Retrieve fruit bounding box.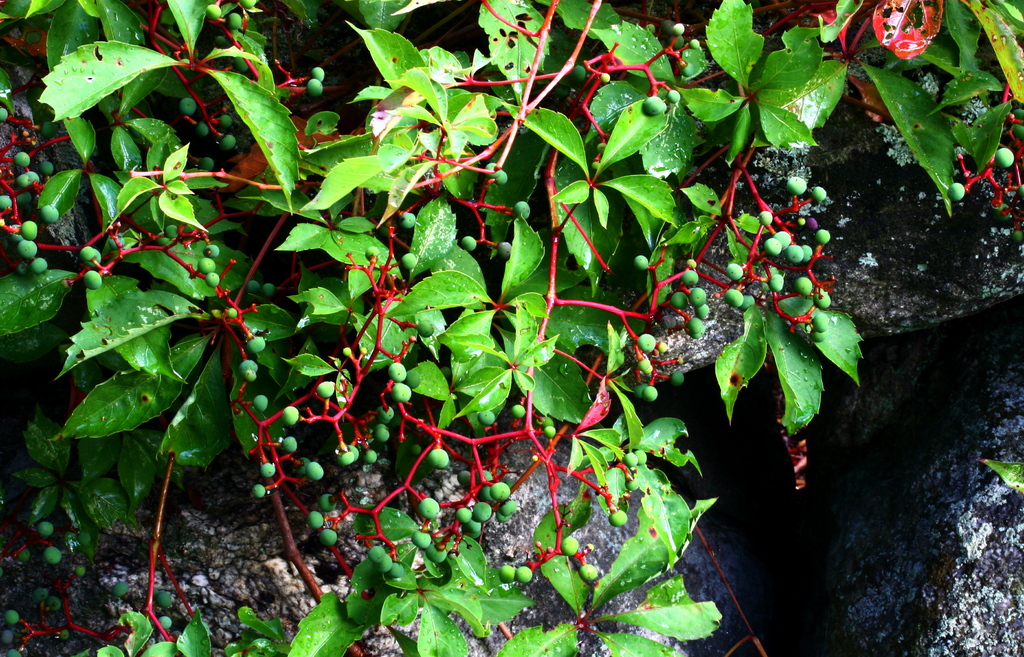
Bounding box: x1=994, y1=149, x2=1015, y2=168.
